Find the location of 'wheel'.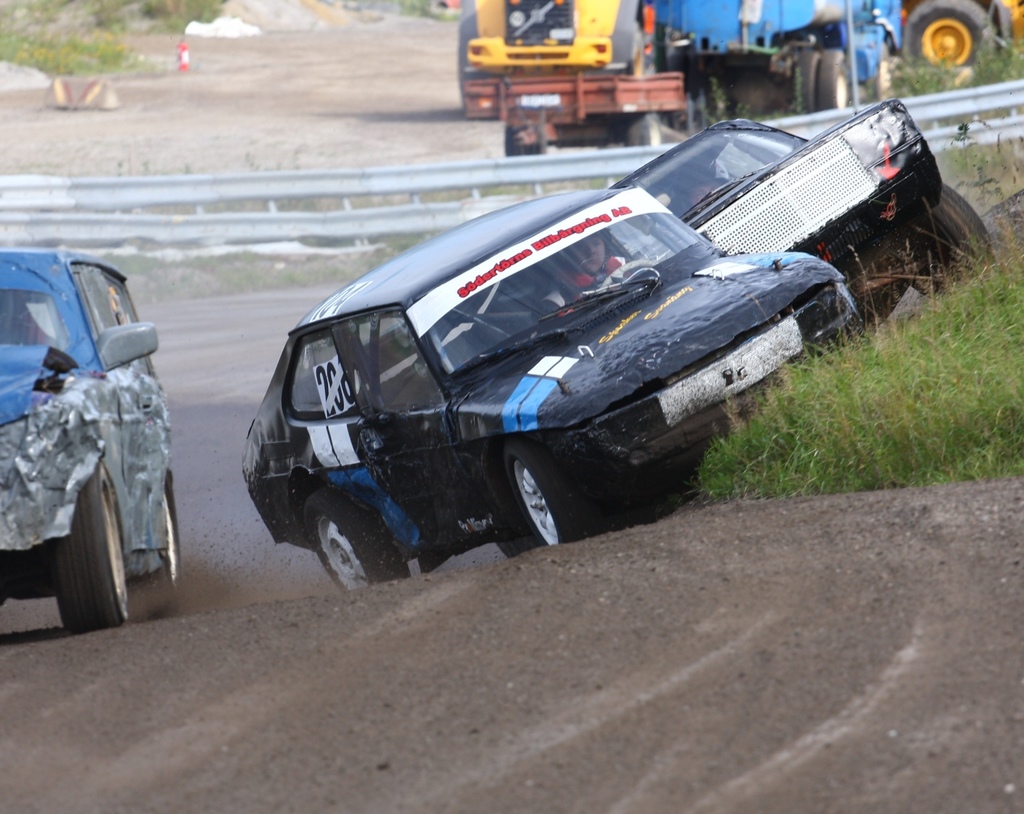
Location: box(525, 142, 545, 156).
